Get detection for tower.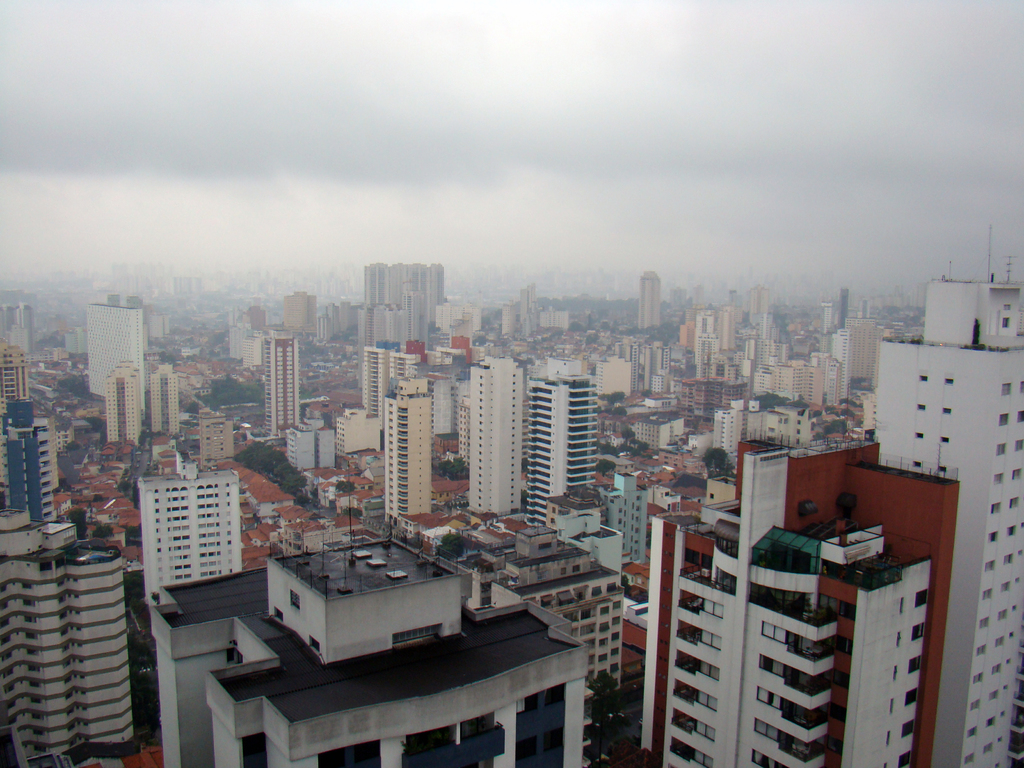
Detection: 140:474:244:610.
